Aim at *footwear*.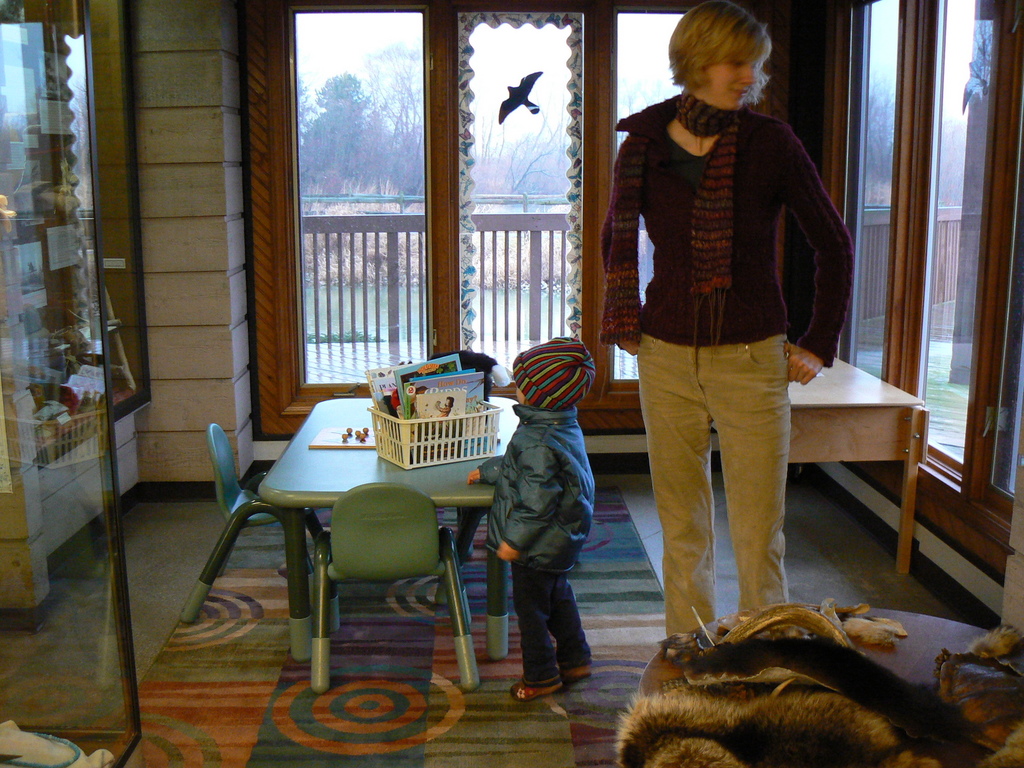
Aimed at bbox(566, 668, 588, 688).
